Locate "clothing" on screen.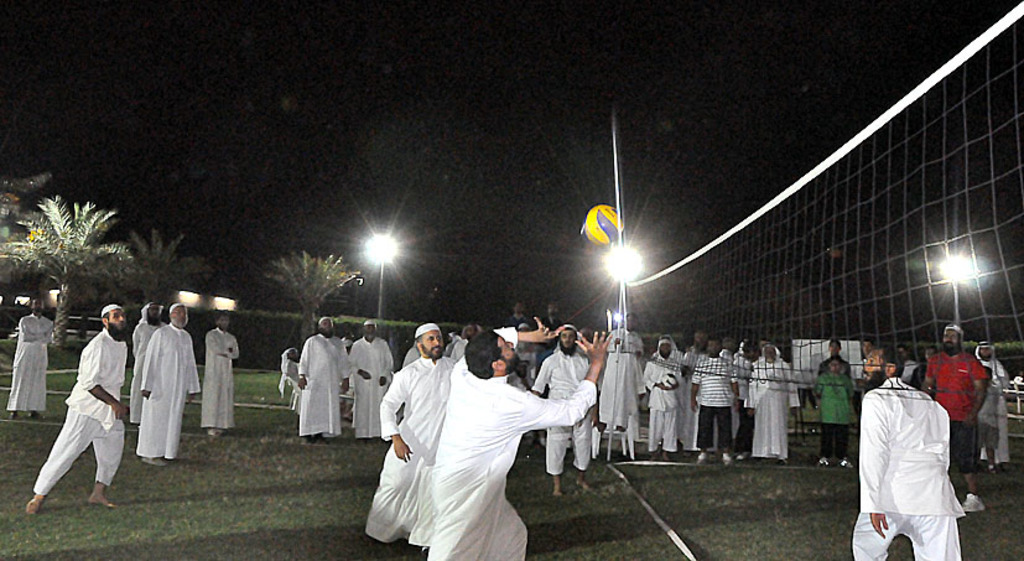
On screen at 667/344/696/445.
